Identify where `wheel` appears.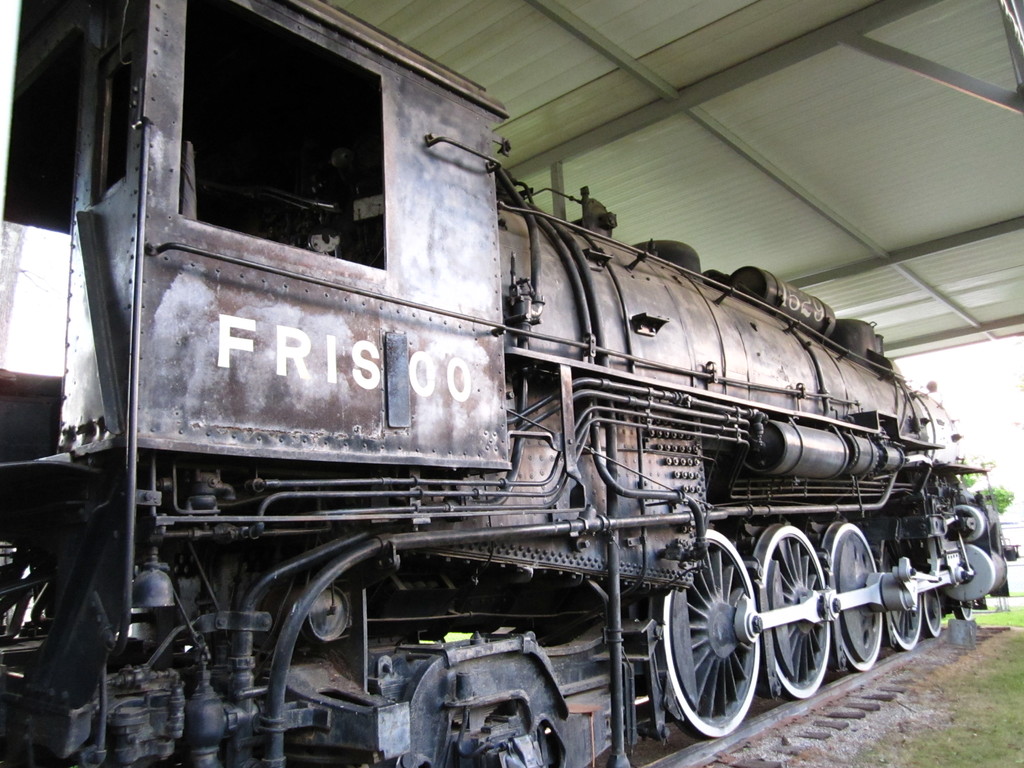
Appears at 666 550 785 735.
